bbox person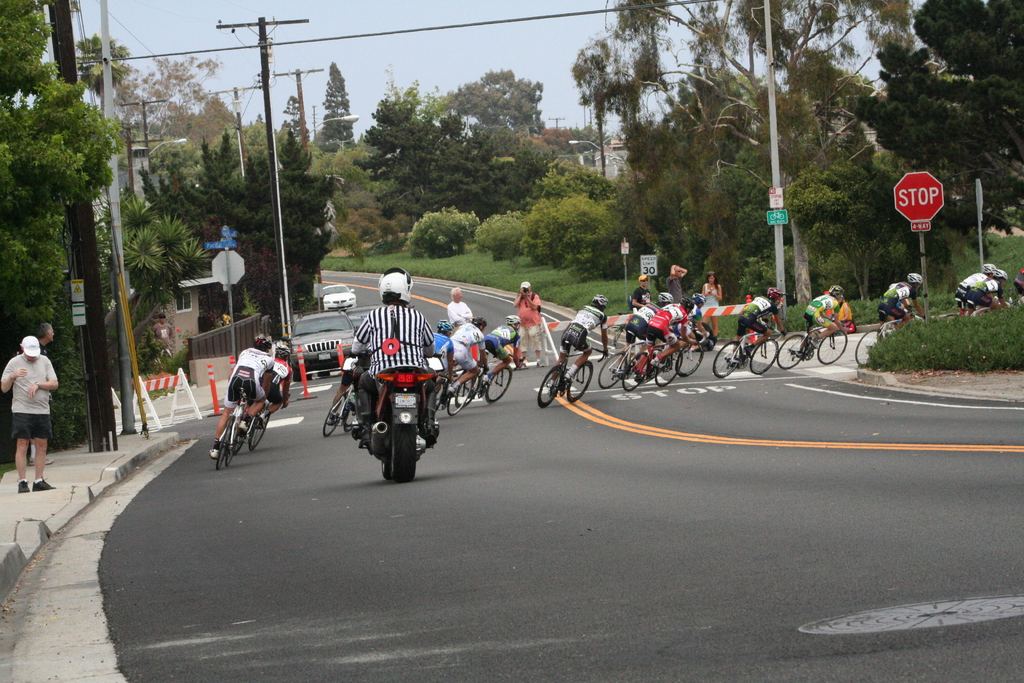
[x1=0, y1=335, x2=56, y2=490]
